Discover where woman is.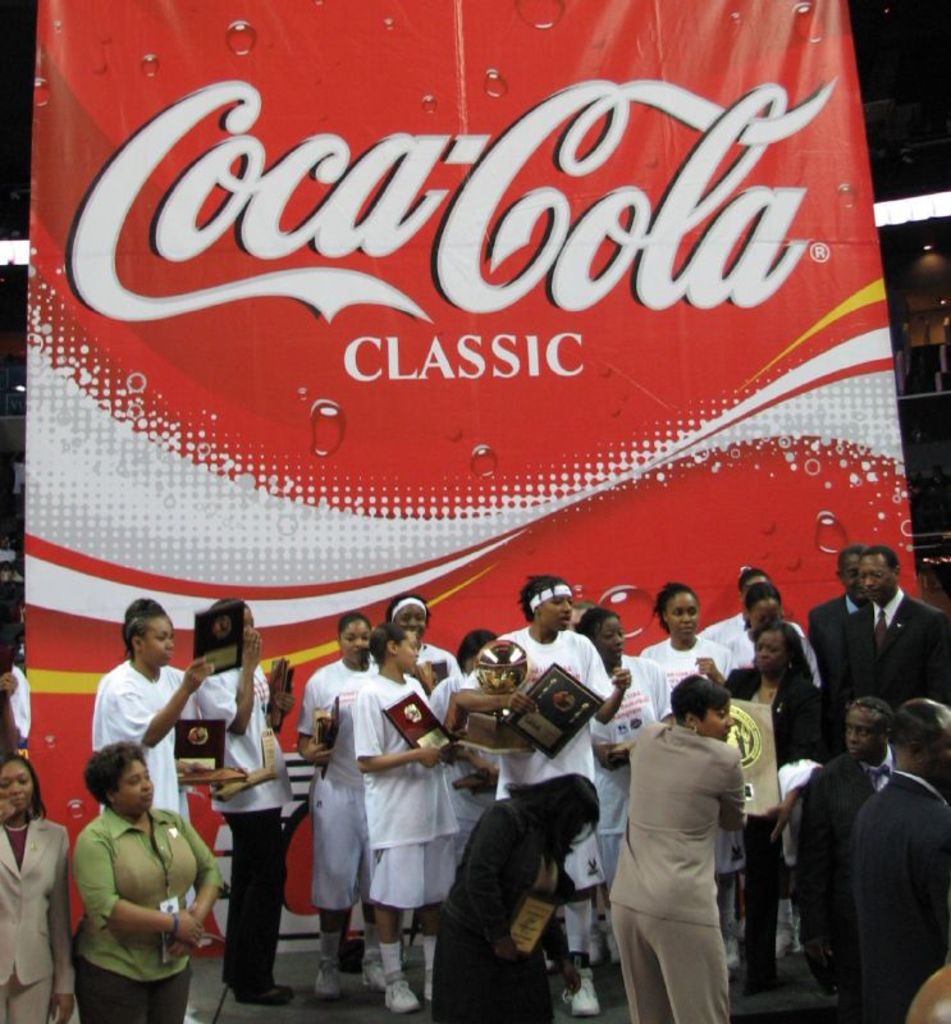
Discovered at bbox(577, 609, 668, 959).
